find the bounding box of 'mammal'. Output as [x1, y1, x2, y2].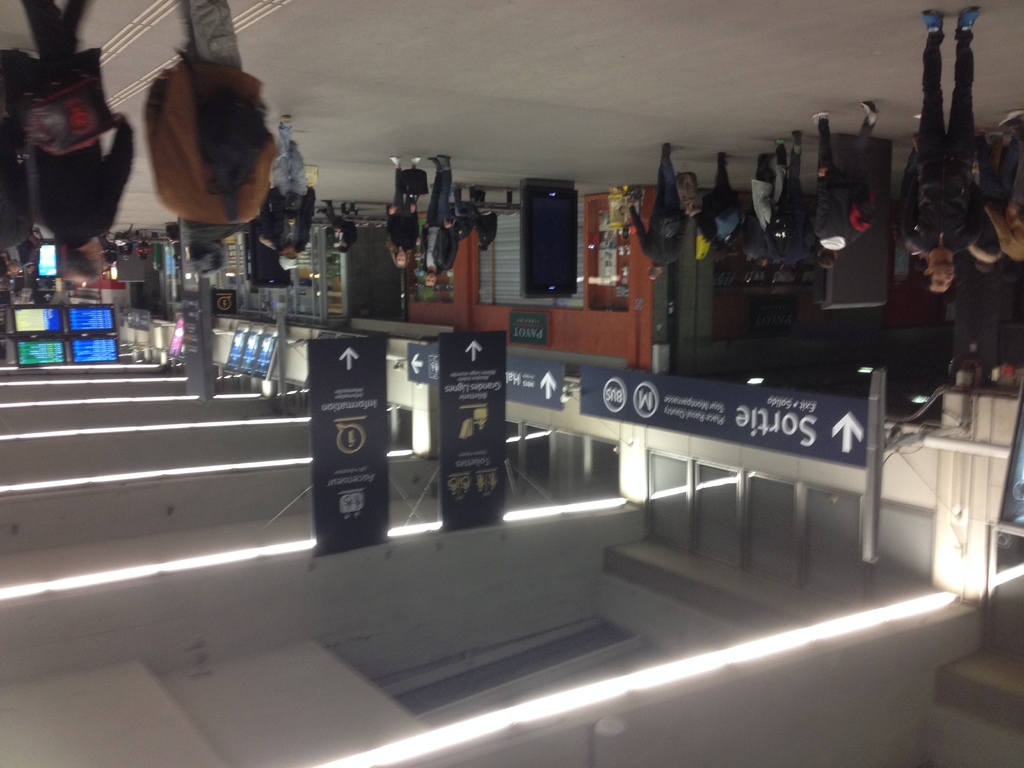
[319, 200, 358, 257].
